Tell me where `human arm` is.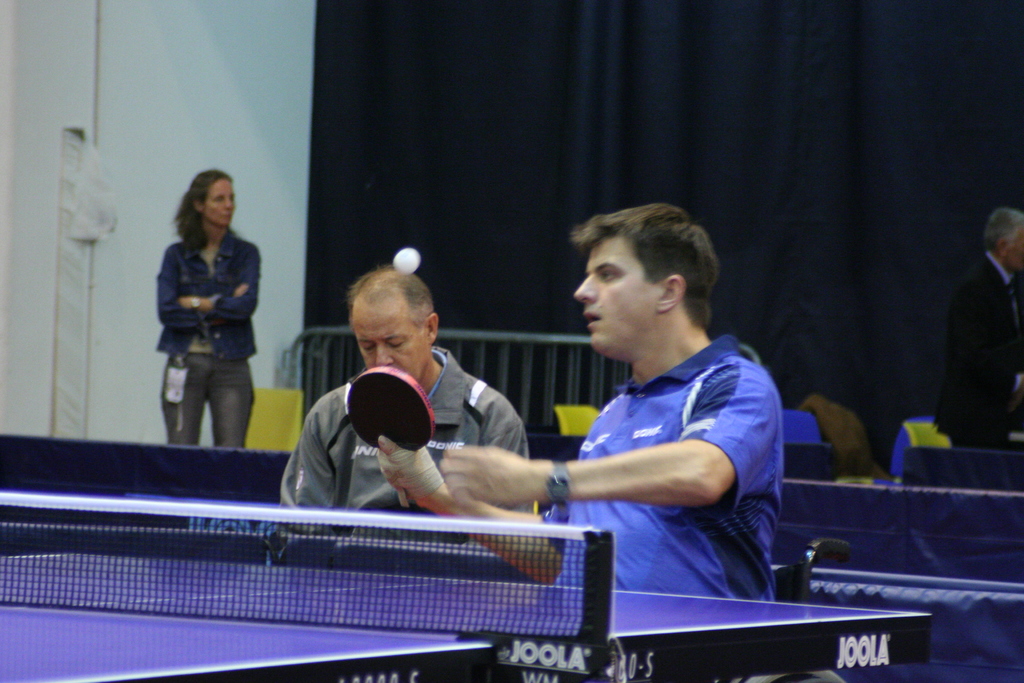
`human arm` is at <region>268, 391, 346, 557</region>.
